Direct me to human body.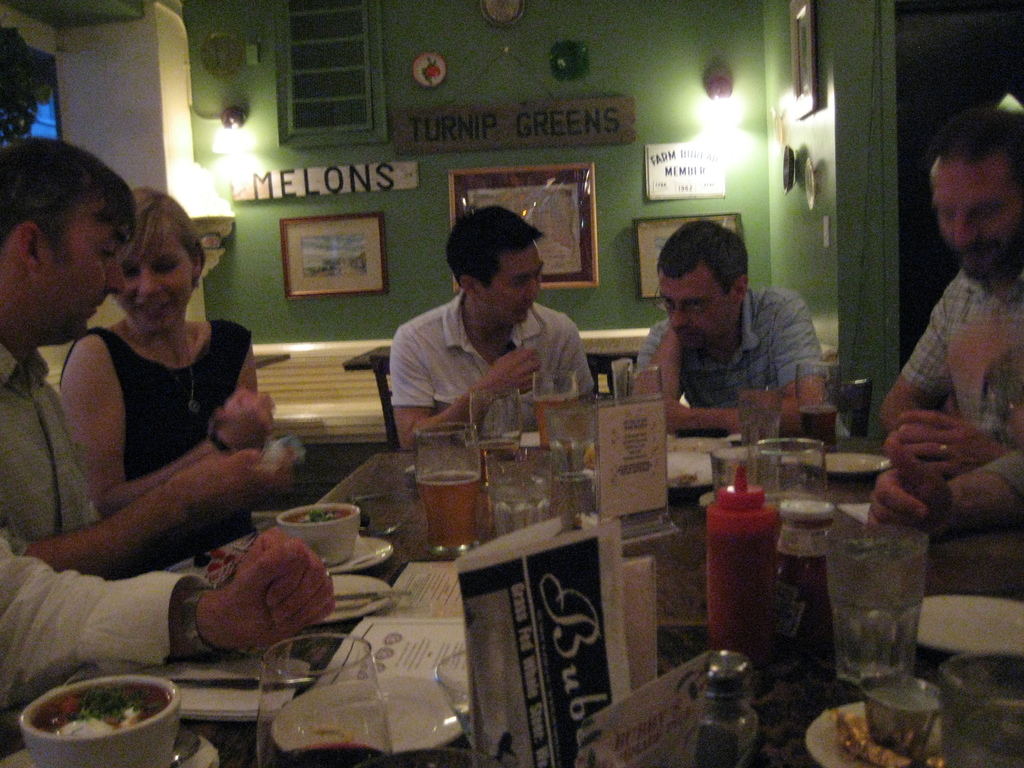
Direction: locate(868, 436, 1023, 542).
